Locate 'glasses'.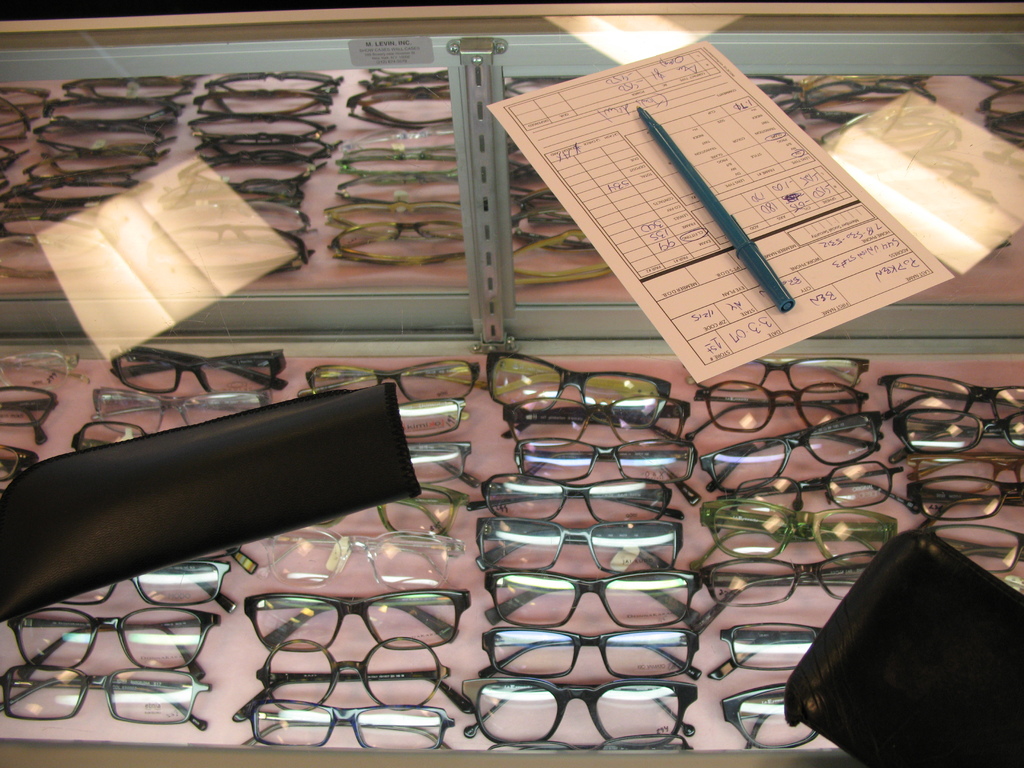
Bounding box: 750/72/794/93.
